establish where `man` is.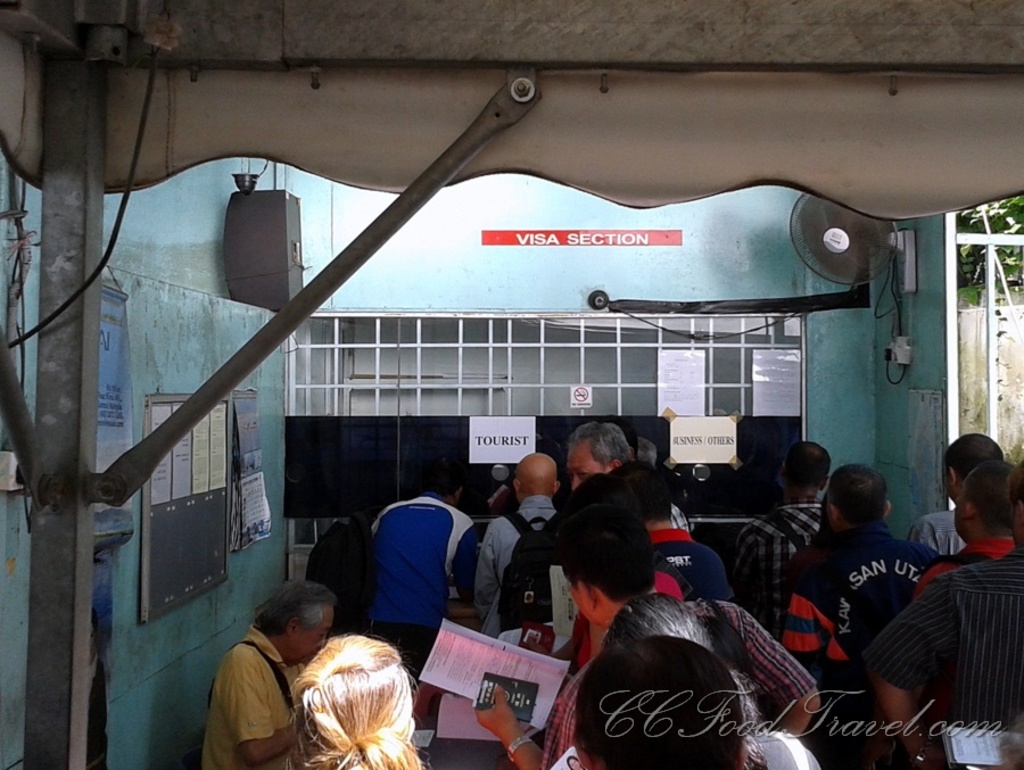
Established at 629 457 720 598.
